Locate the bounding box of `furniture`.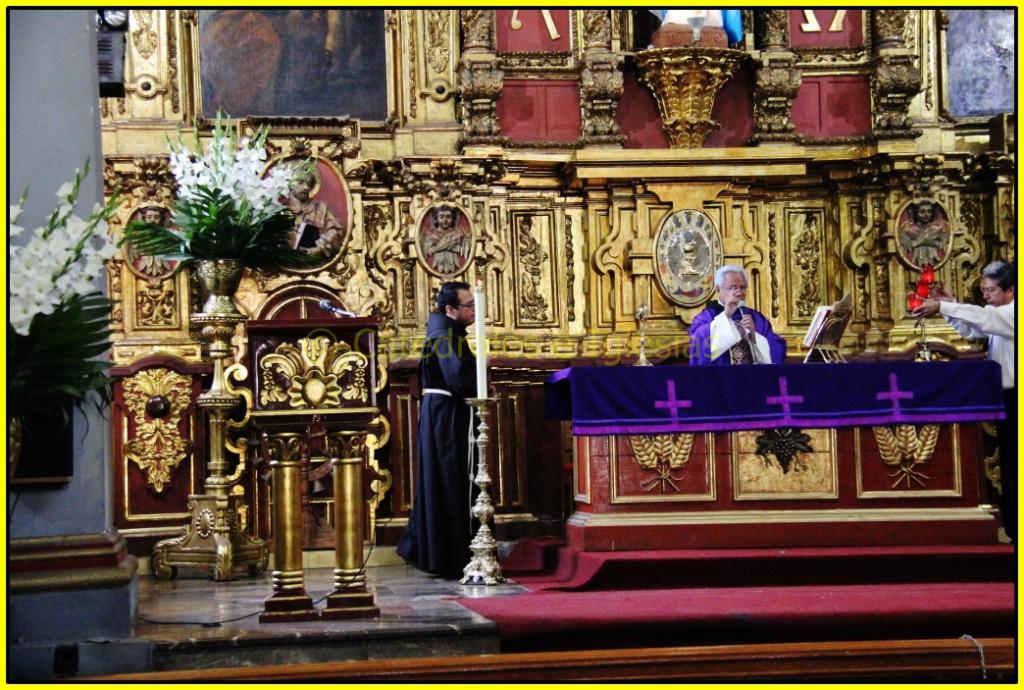
Bounding box: select_region(548, 355, 1007, 546).
